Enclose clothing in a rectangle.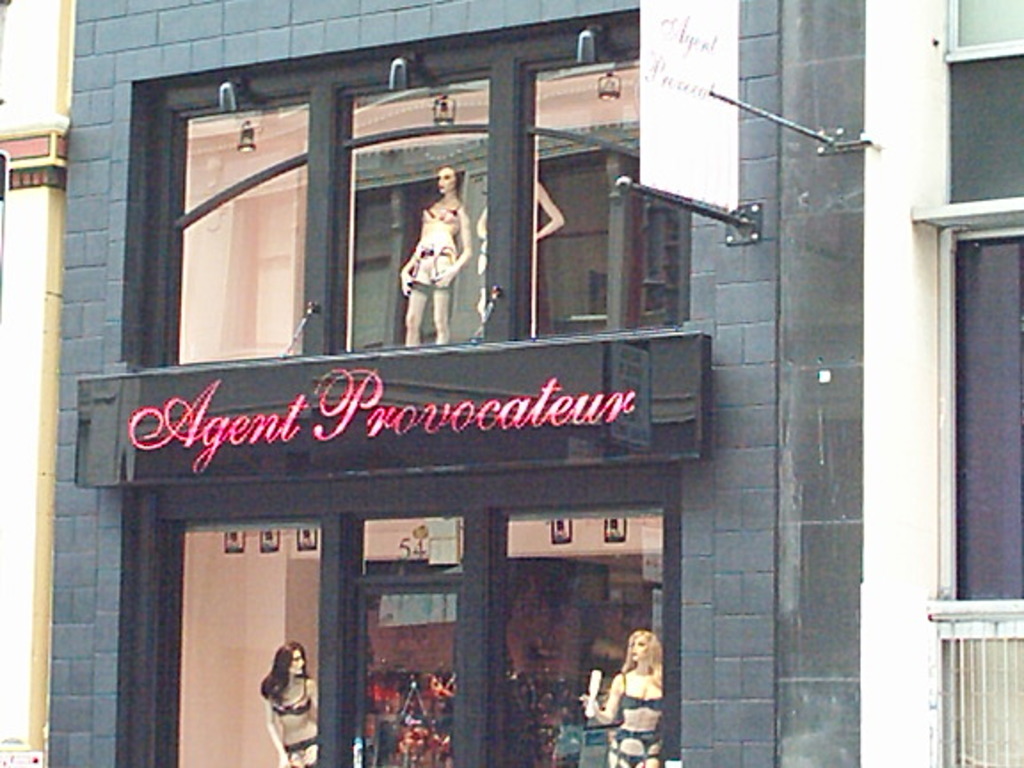
bbox=(405, 203, 462, 293).
